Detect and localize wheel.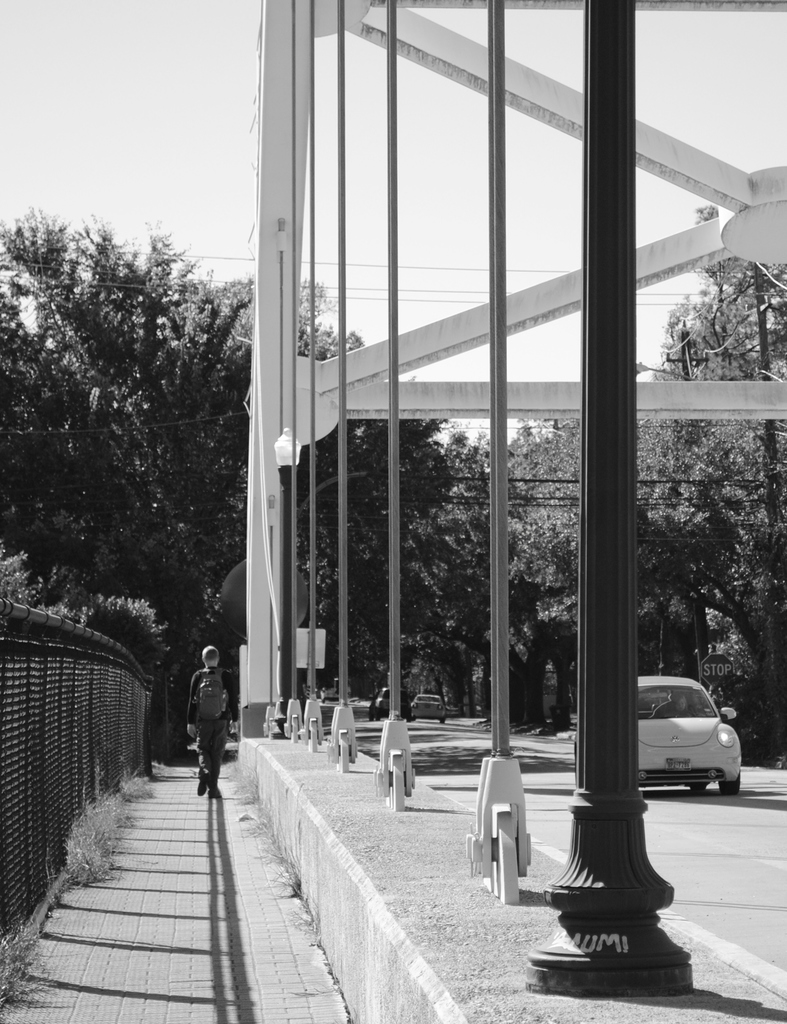
Localized at box(719, 781, 738, 802).
